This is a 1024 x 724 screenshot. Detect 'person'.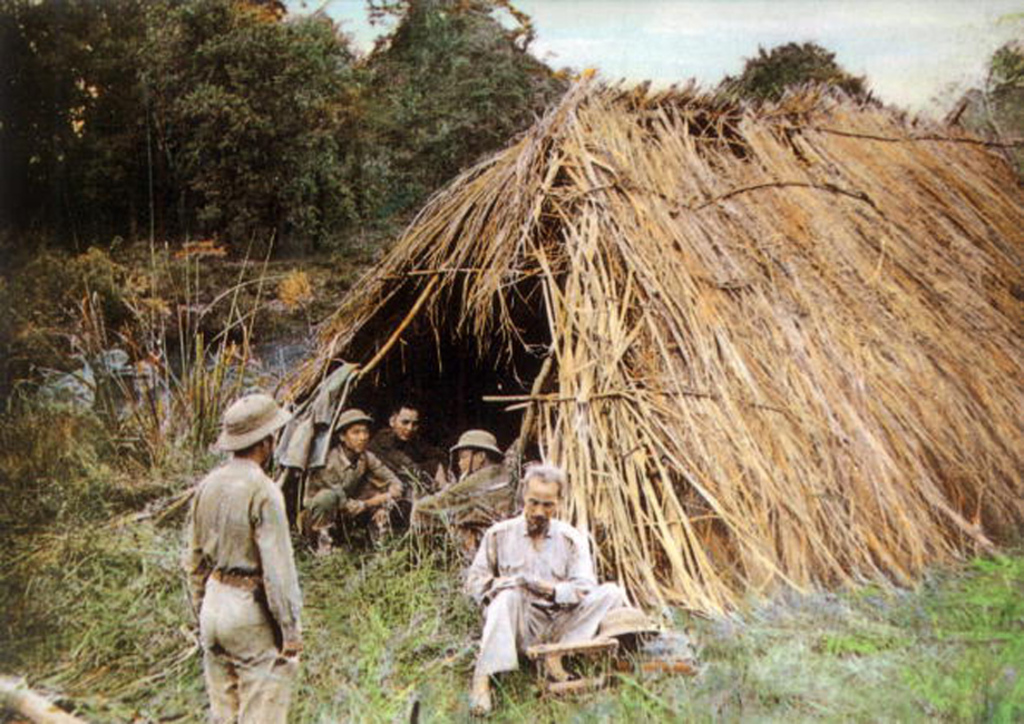
BBox(365, 400, 457, 545).
